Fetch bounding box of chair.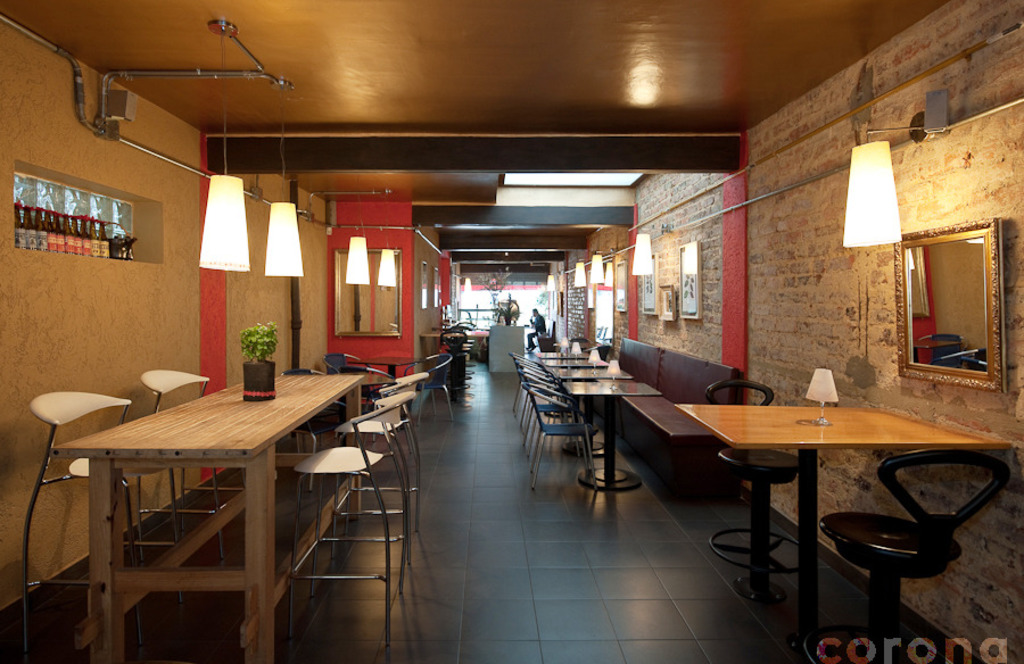
Bbox: [x1=705, y1=374, x2=803, y2=604].
